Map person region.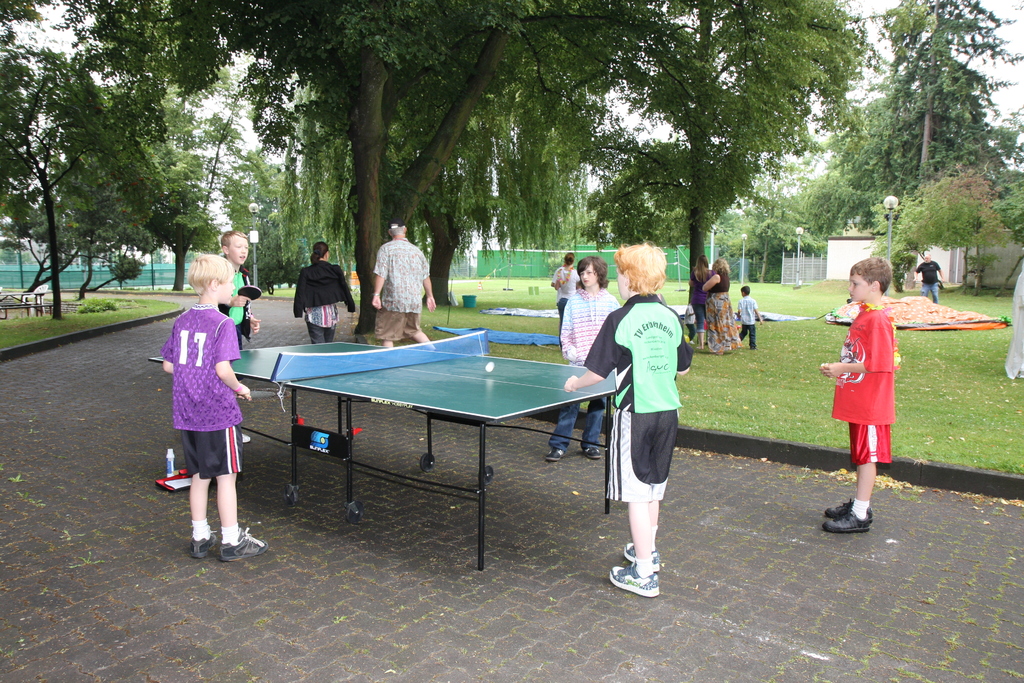
Mapped to <region>217, 228, 260, 442</region>.
